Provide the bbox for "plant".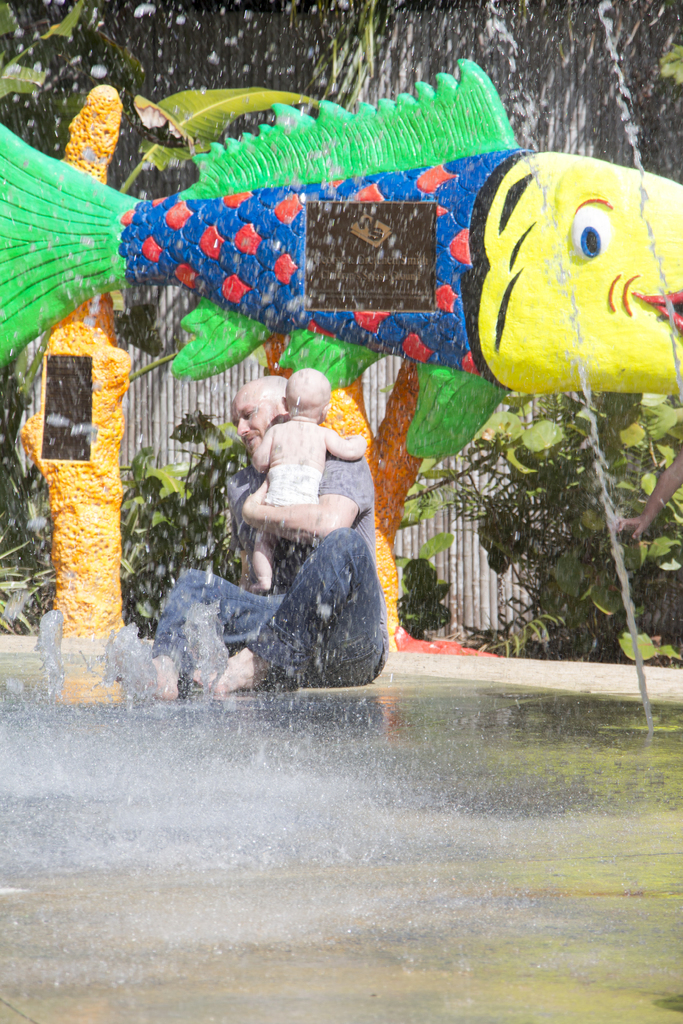
bbox=(395, 382, 682, 679).
